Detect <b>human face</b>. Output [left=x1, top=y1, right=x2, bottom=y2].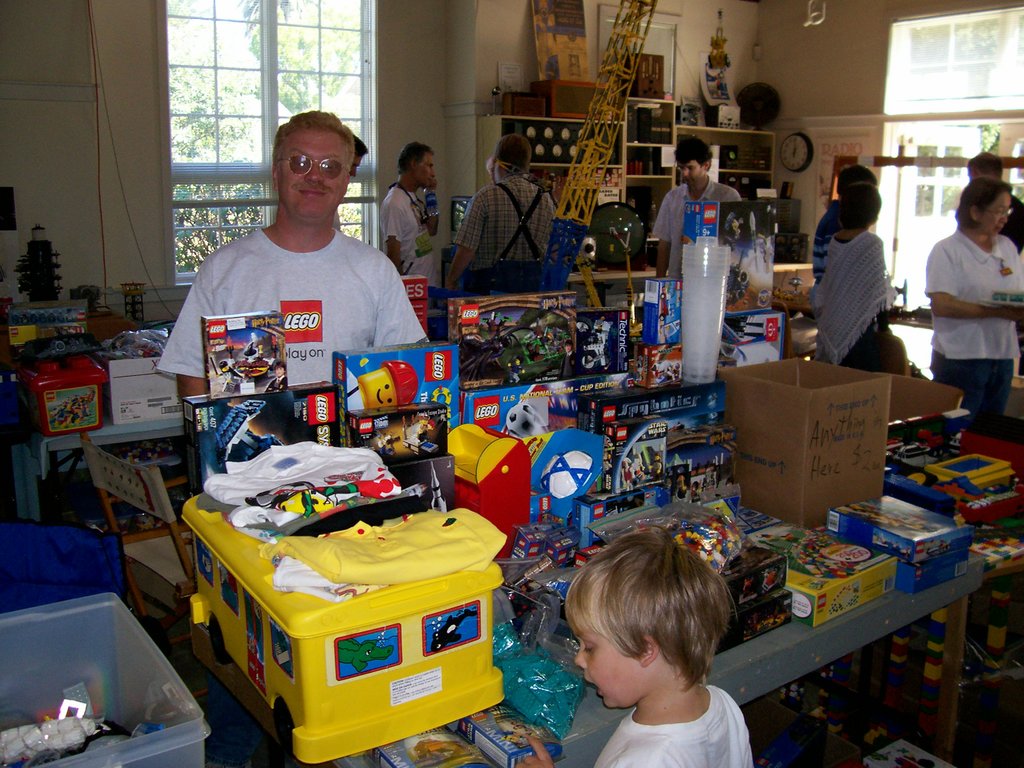
[left=570, top=597, right=652, bottom=710].
